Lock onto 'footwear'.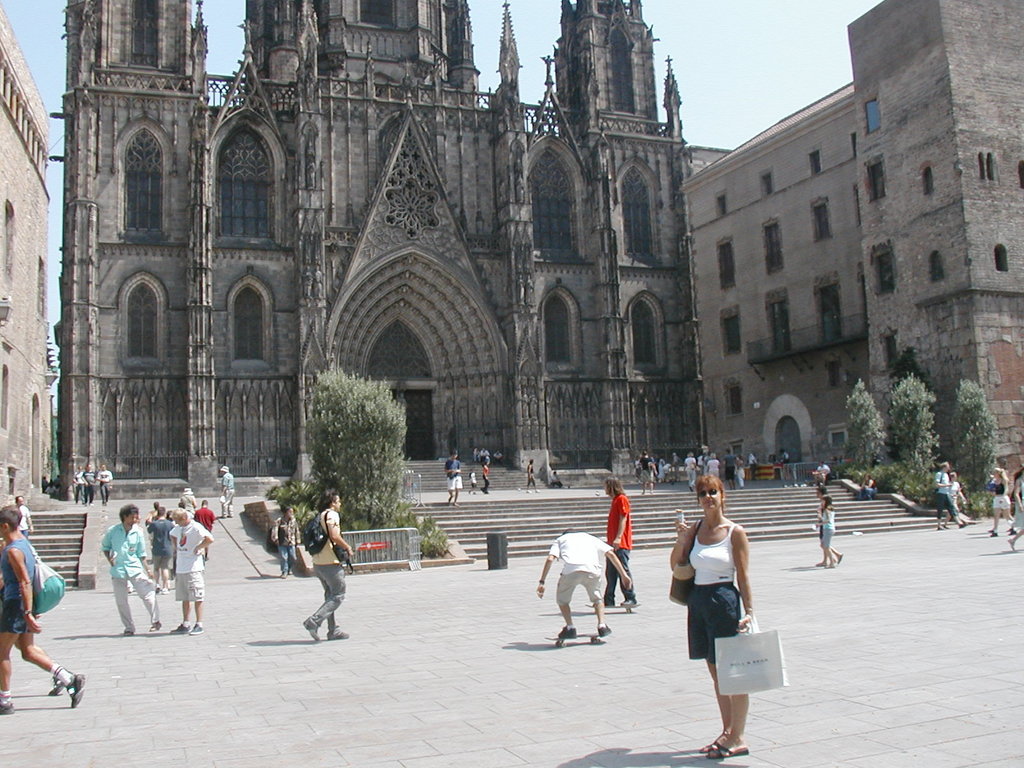
Locked: (left=189, top=621, right=204, bottom=634).
